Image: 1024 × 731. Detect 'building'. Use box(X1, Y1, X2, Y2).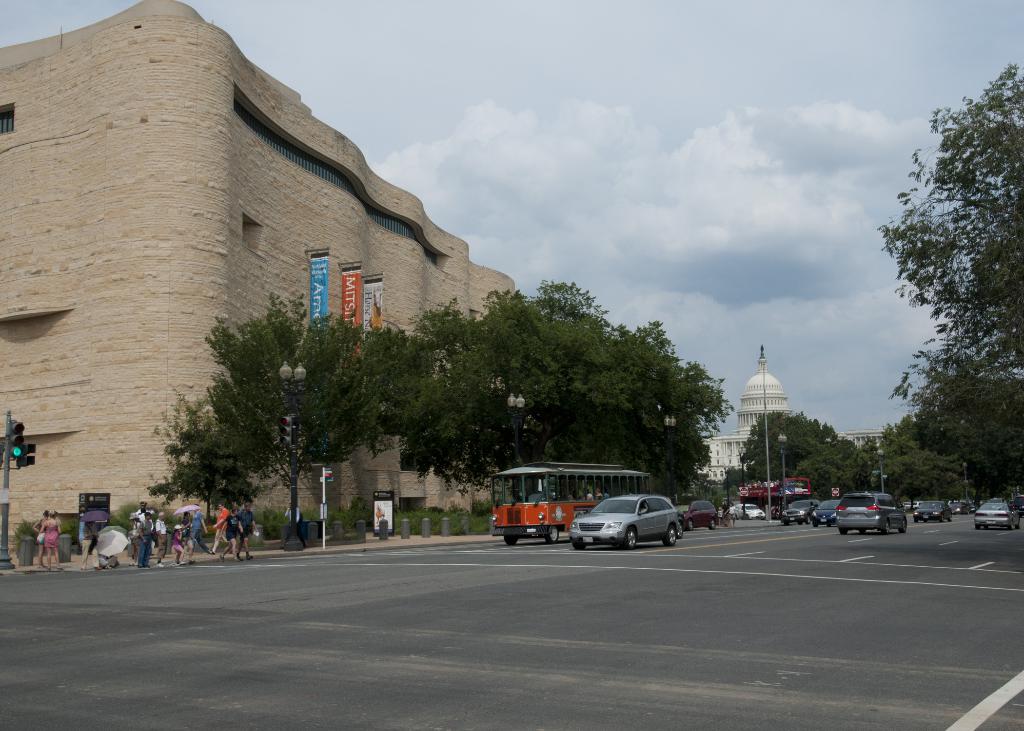
box(0, 0, 509, 564).
